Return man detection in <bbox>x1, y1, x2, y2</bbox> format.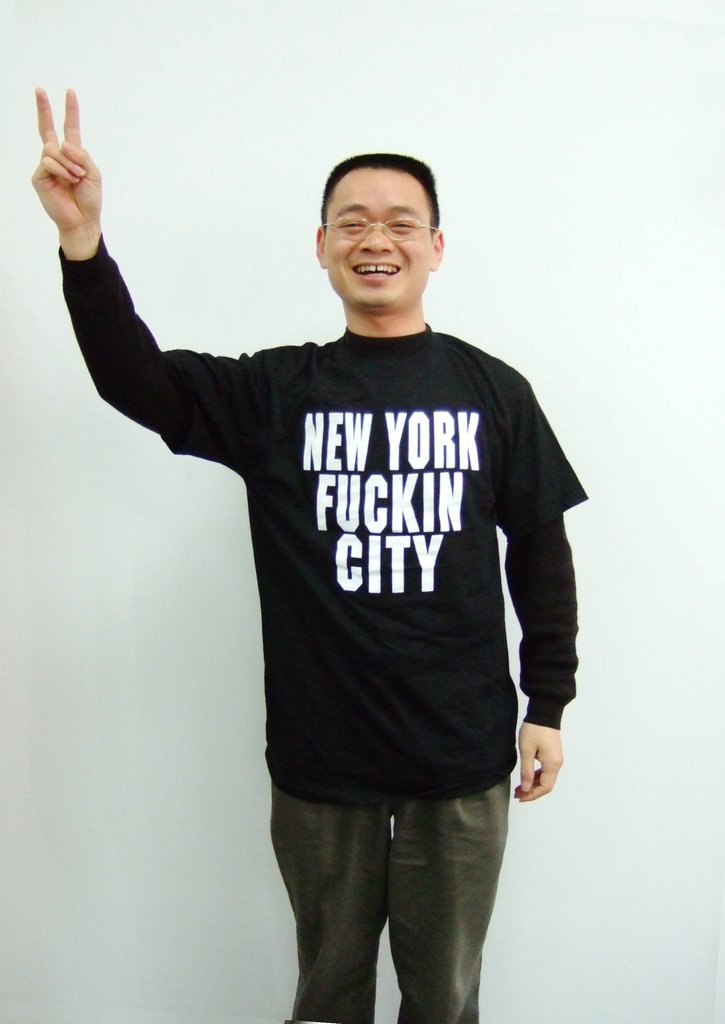
<bbox>65, 88, 594, 1007</bbox>.
